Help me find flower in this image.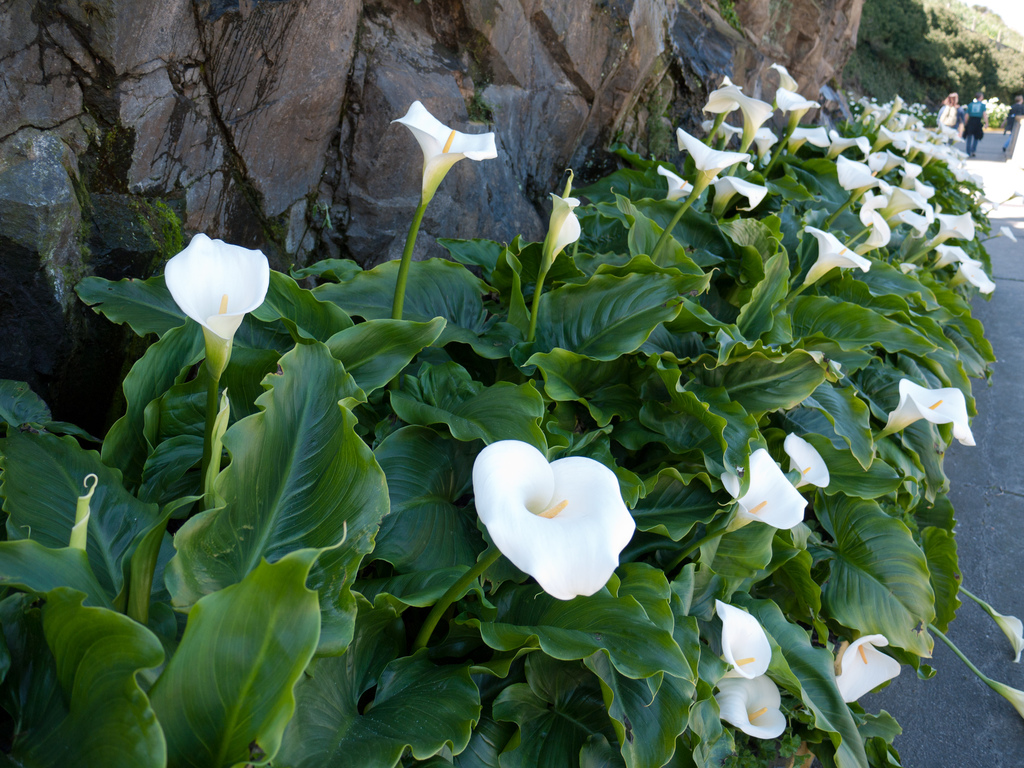
Found it: (678, 119, 753, 185).
